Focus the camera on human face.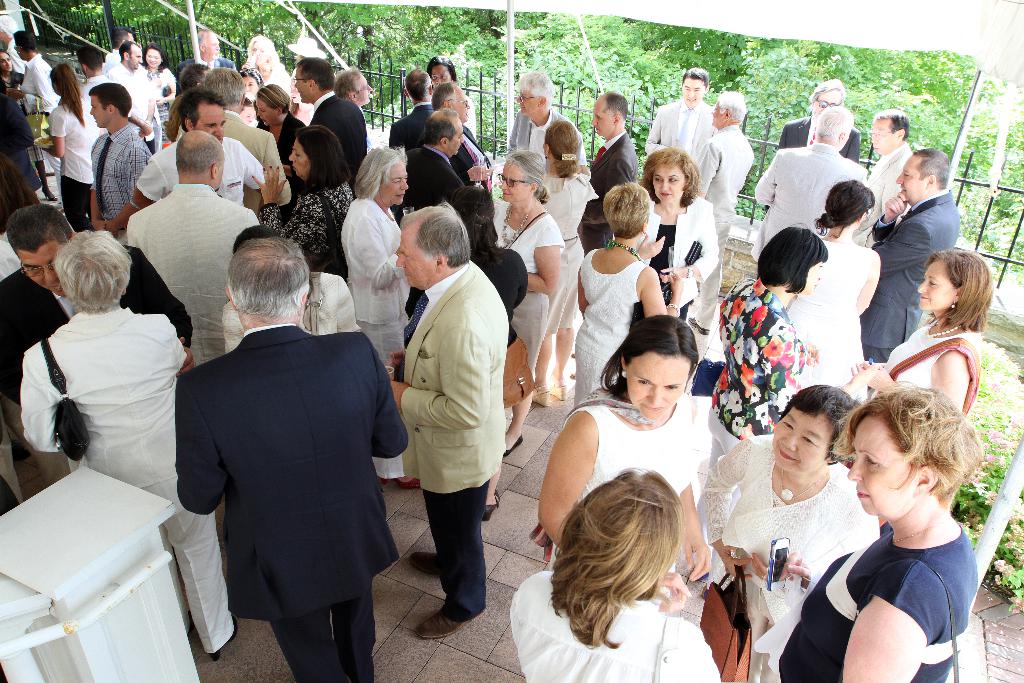
Focus region: crop(15, 242, 61, 294).
